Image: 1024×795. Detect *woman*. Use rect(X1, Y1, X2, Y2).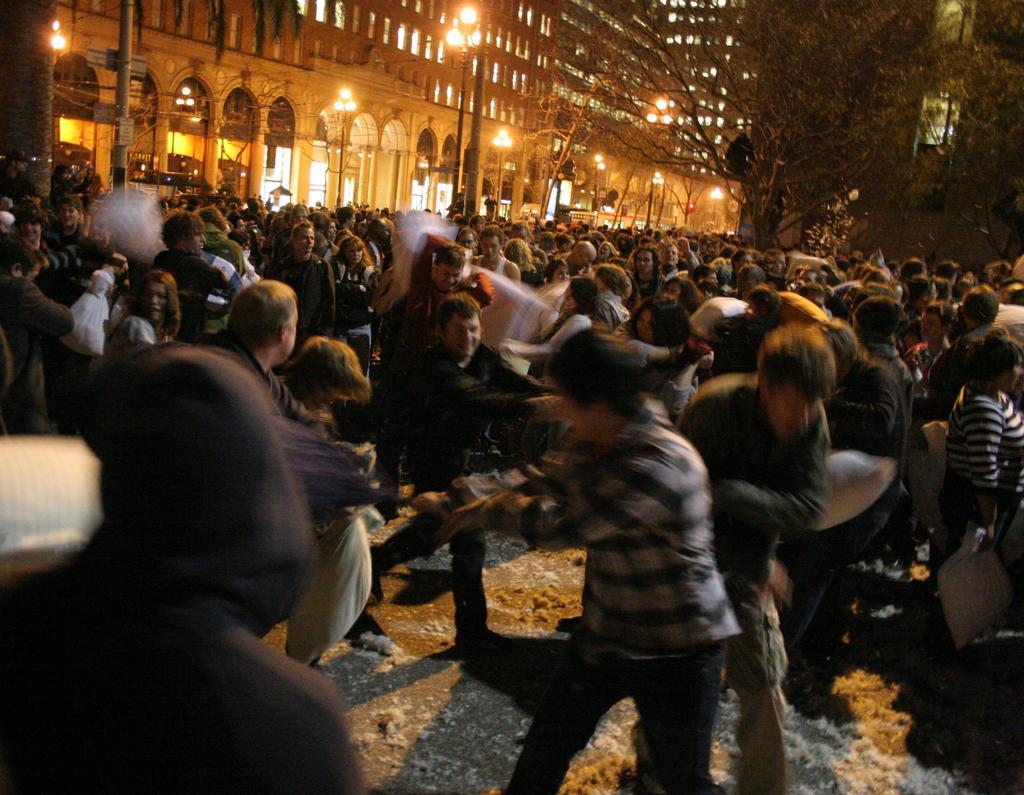
rect(587, 262, 630, 332).
